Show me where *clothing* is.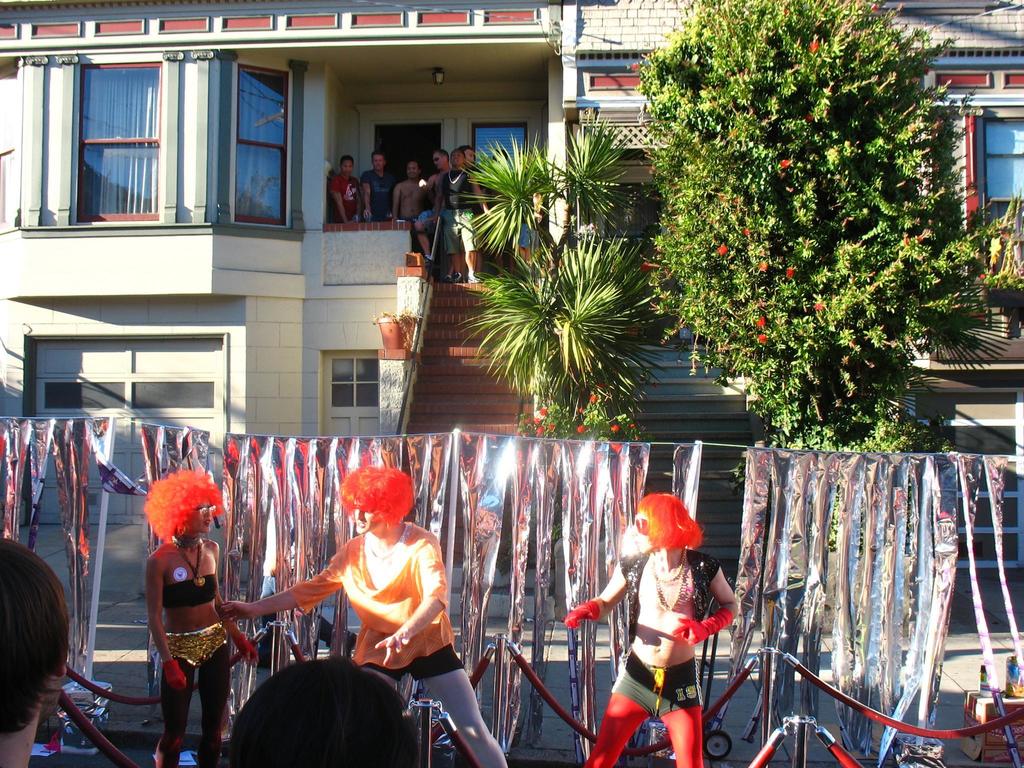
*clothing* is at x1=618, y1=548, x2=720, y2=658.
